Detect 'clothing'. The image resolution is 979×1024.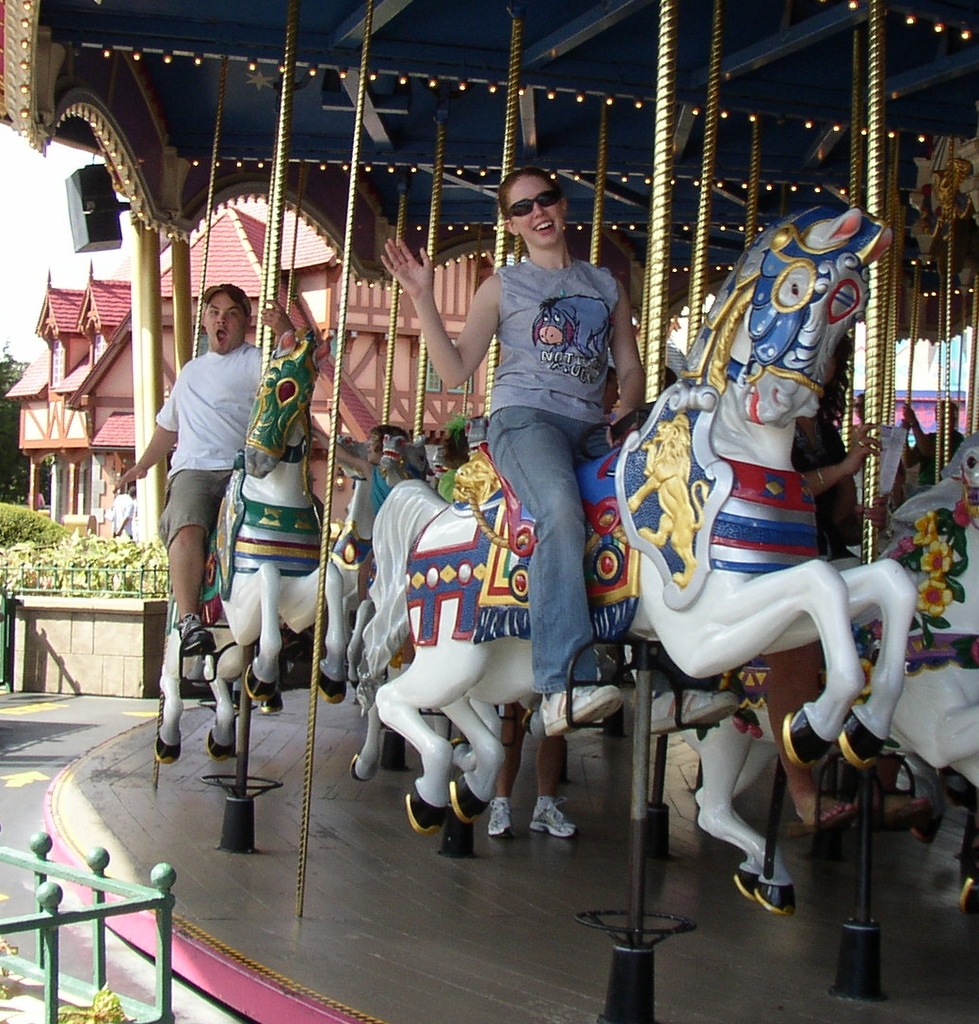
x1=790 y1=422 x2=860 y2=568.
